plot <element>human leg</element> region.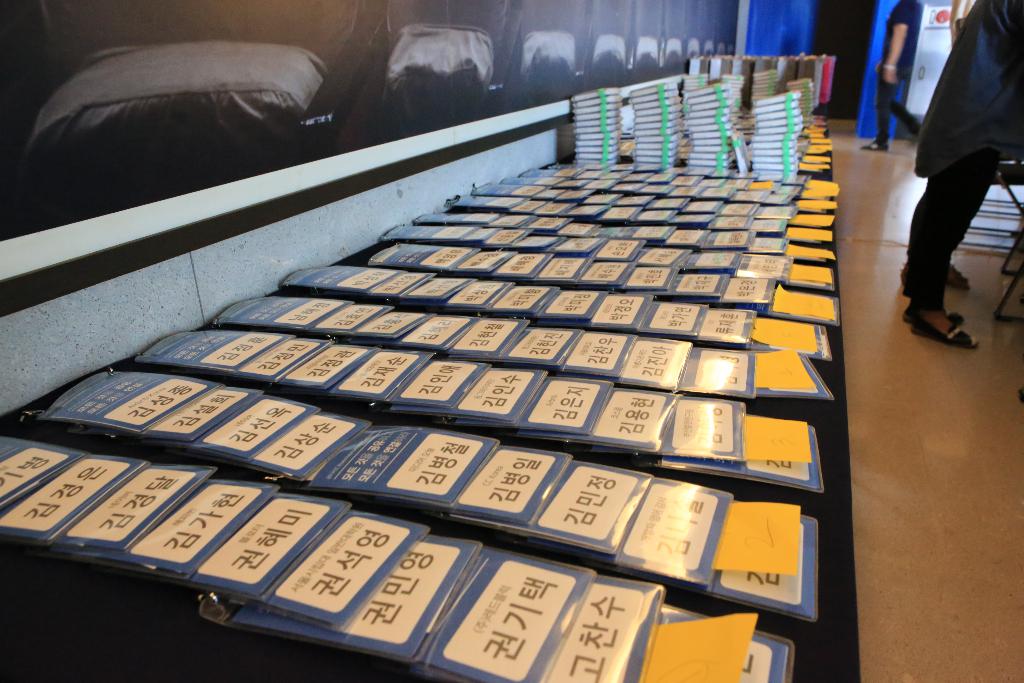
Plotted at <box>913,79,989,350</box>.
